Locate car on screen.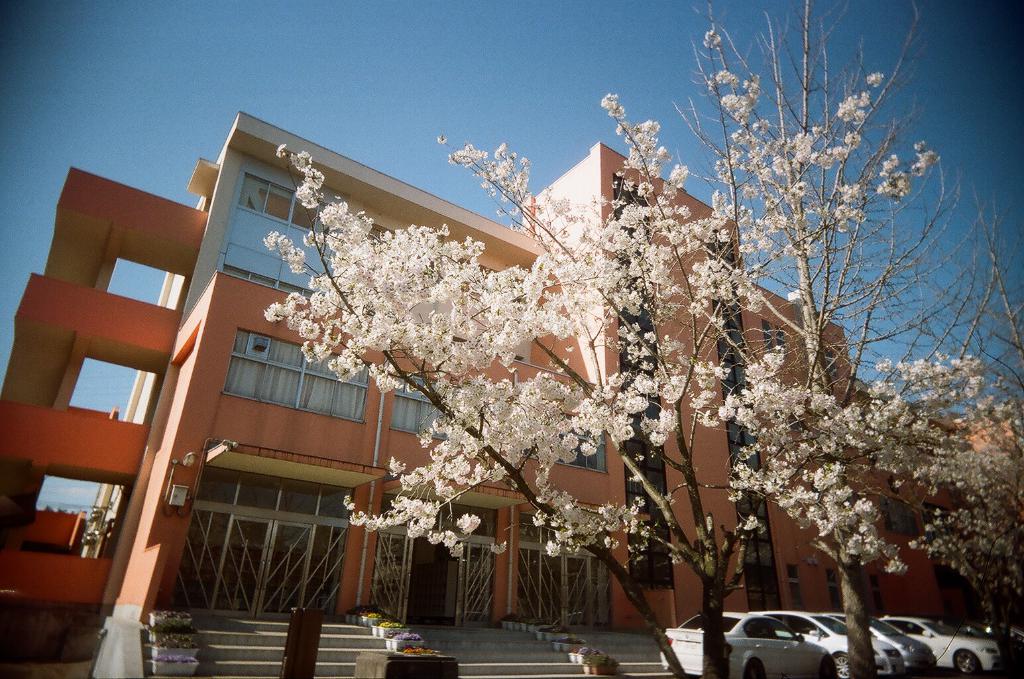
On screen at box=[666, 610, 828, 675].
